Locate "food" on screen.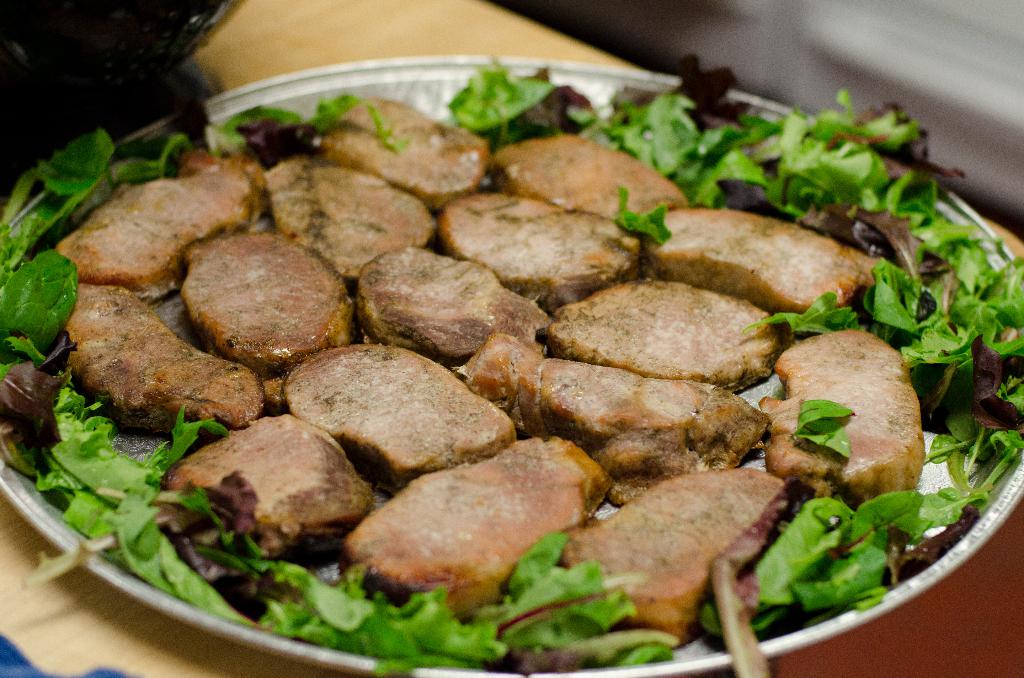
On screen at (x1=460, y1=330, x2=769, y2=509).
